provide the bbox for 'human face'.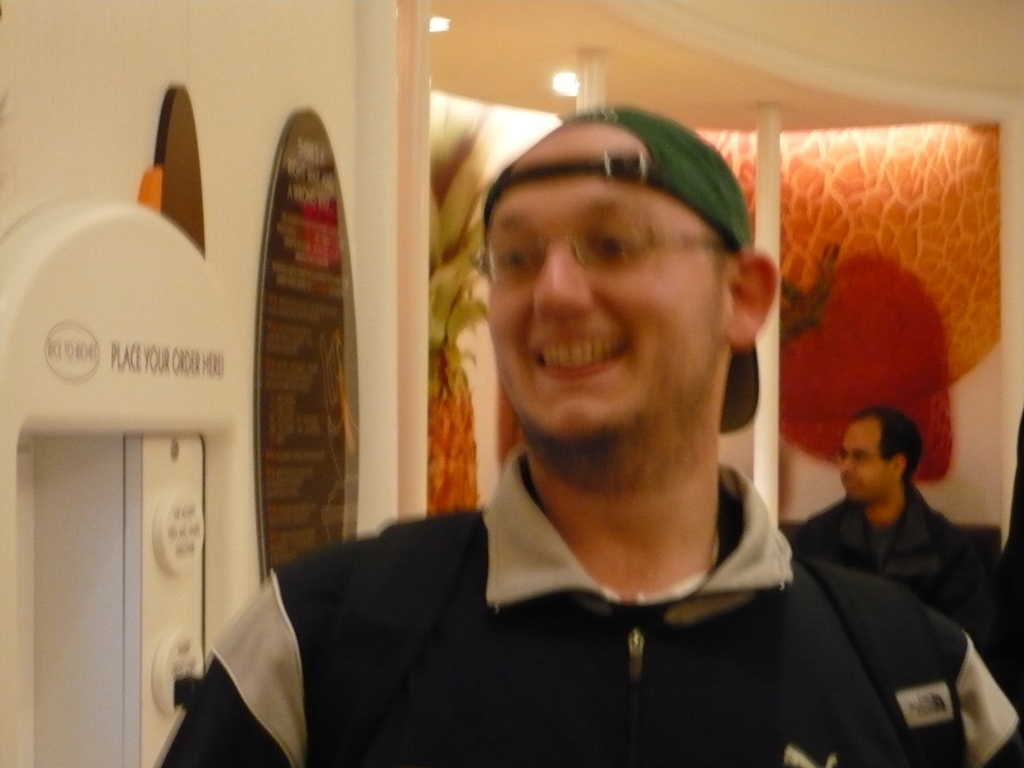
crop(483, 152, 726, 460).
